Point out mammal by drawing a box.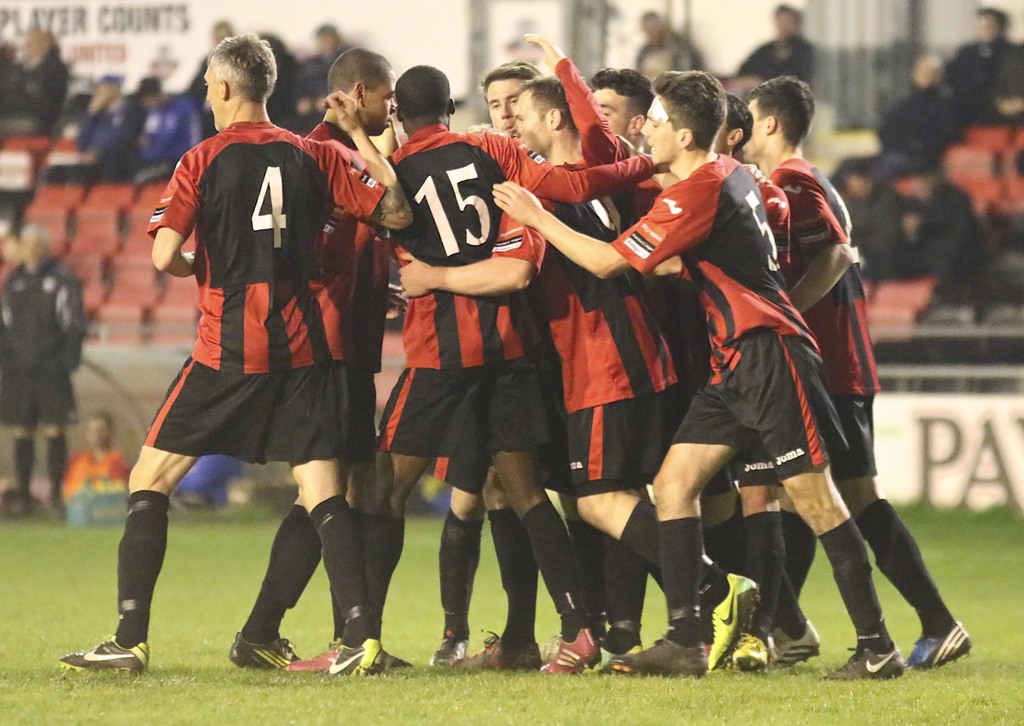
(285,63,665,671).
